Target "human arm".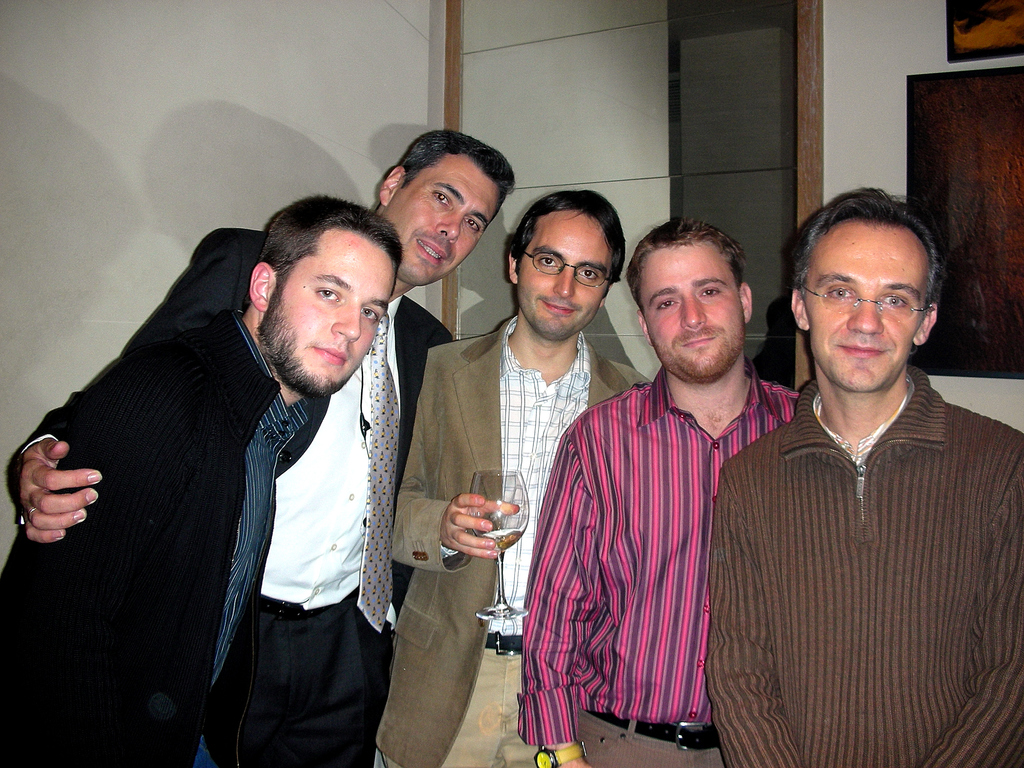
Target region: 418/354/495/571.
